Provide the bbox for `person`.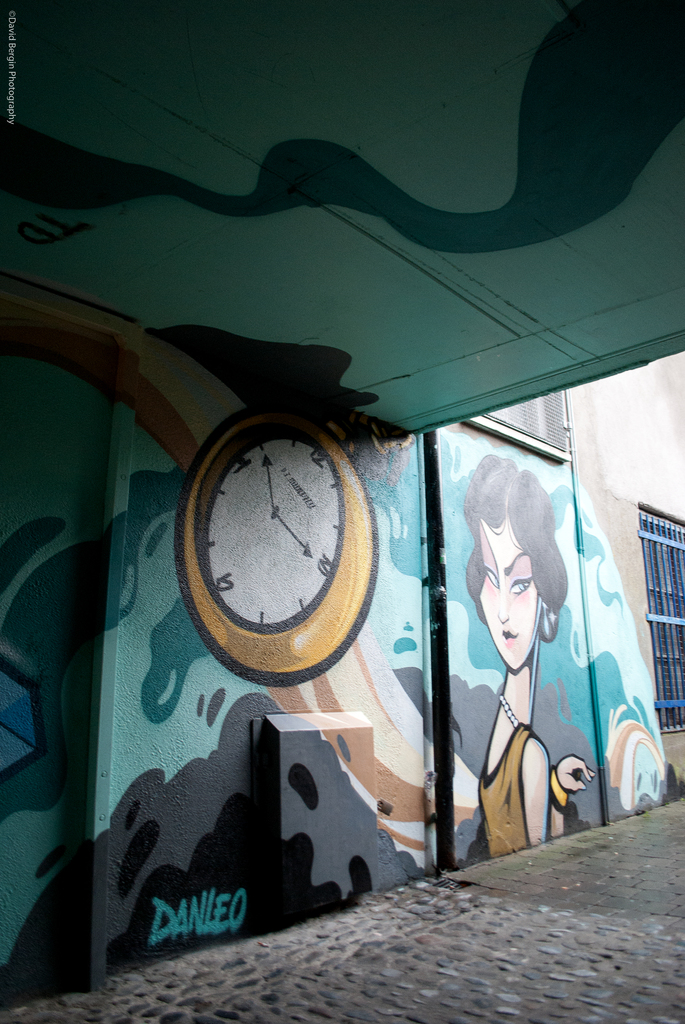
bbox(470, 417, 593, 884).
